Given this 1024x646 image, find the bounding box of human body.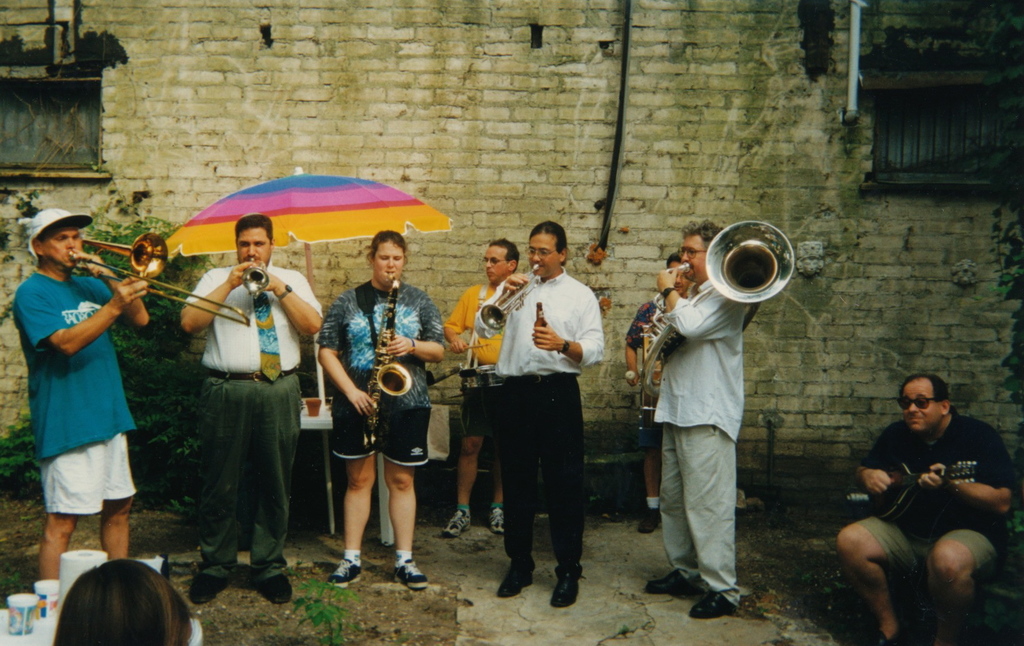
180/211/328/608.
